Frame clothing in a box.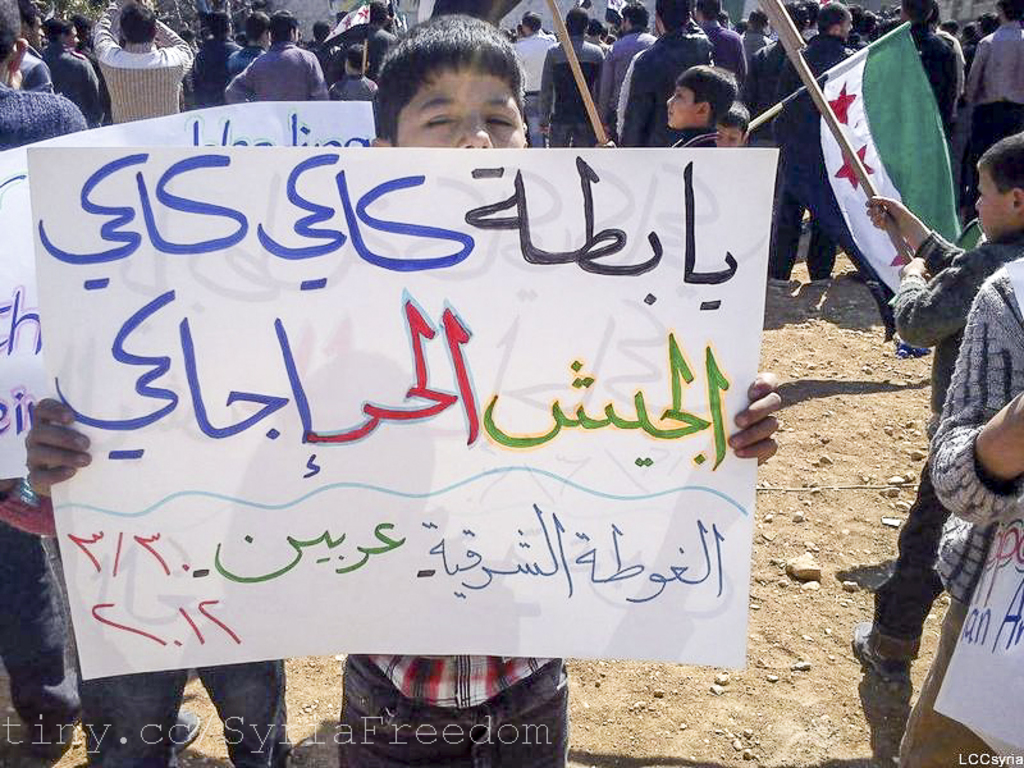
<box>314,42,351,70</box>.
